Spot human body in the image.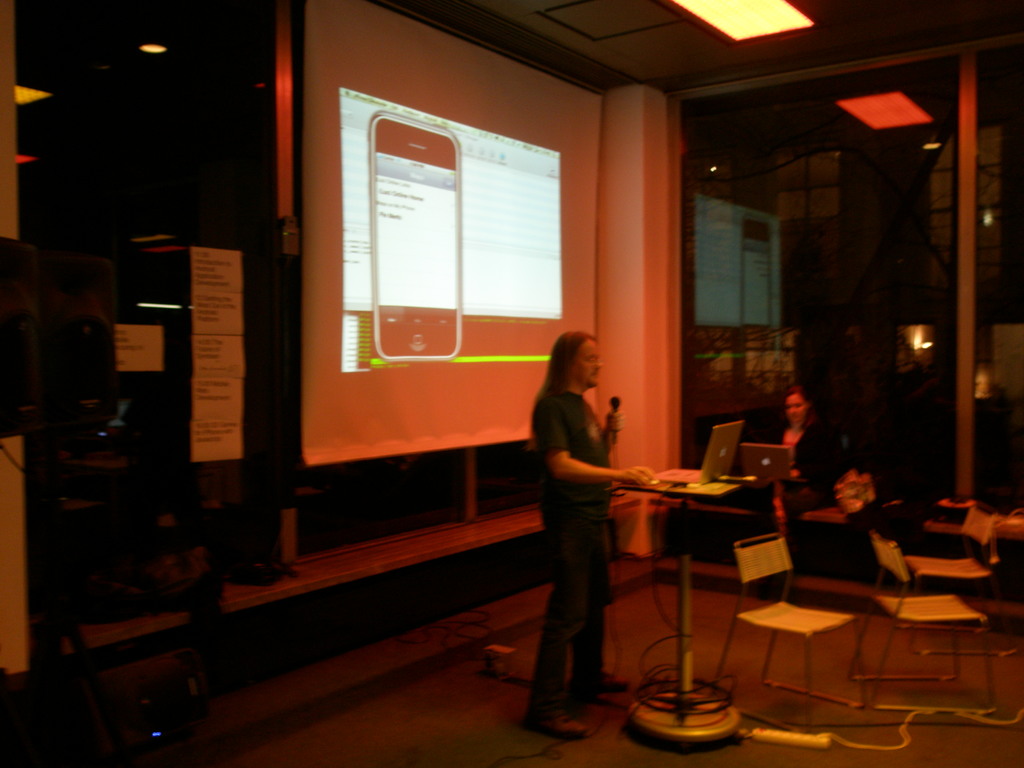
human body found at <region>534, 377, 628, 740</region>.
